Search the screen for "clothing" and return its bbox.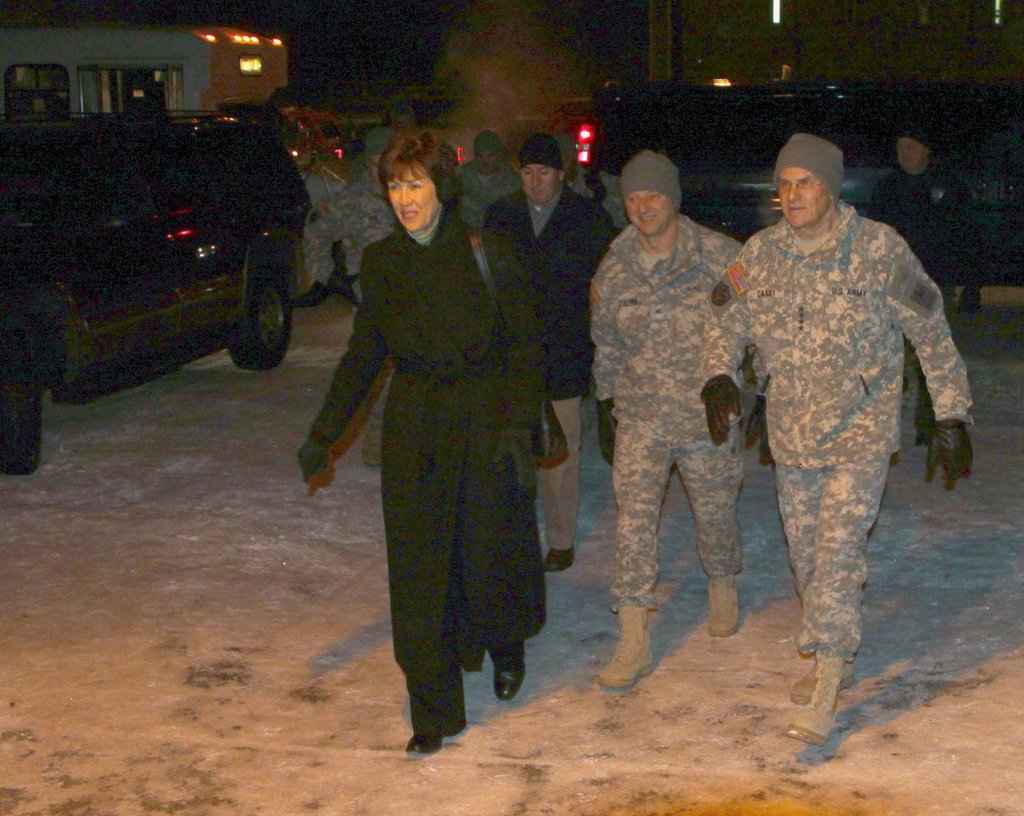
Found: BBox(701, 149, 966, 687).
